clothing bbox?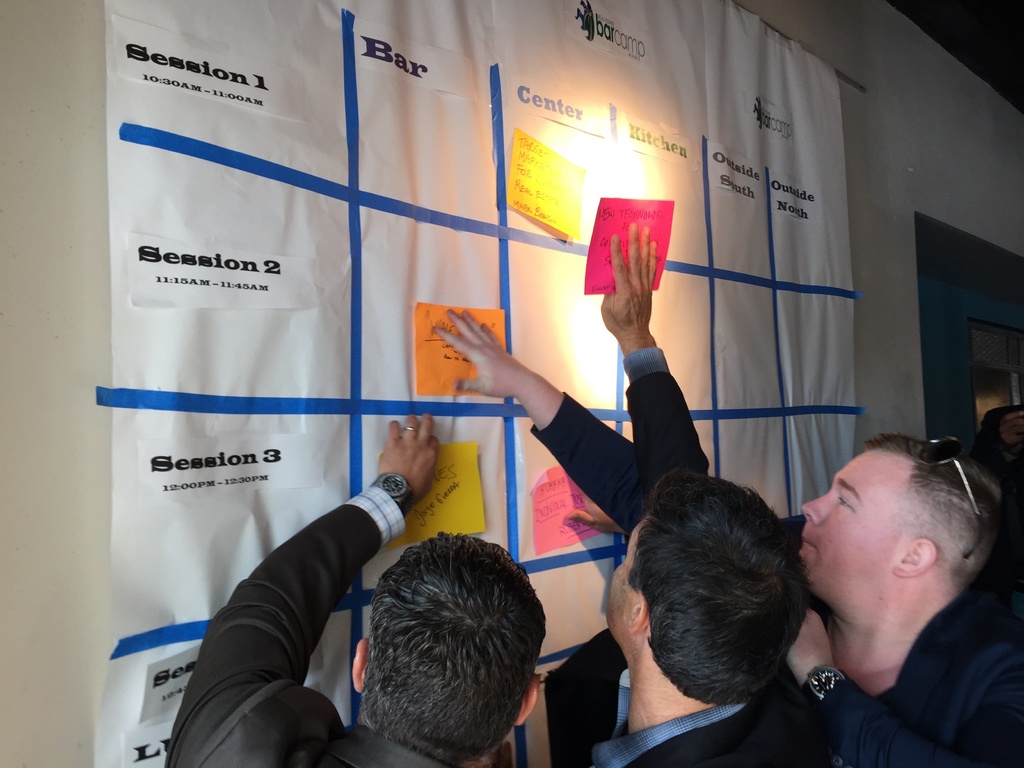
(618,347,1021,767)
